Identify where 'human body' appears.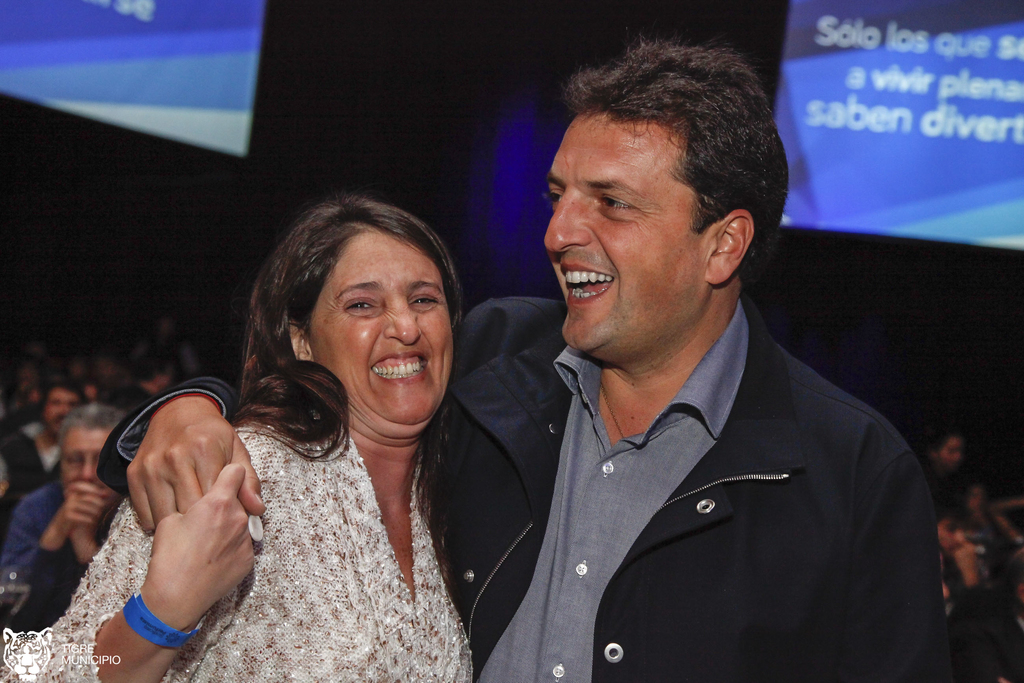
Appears at 0 418 488 682.
